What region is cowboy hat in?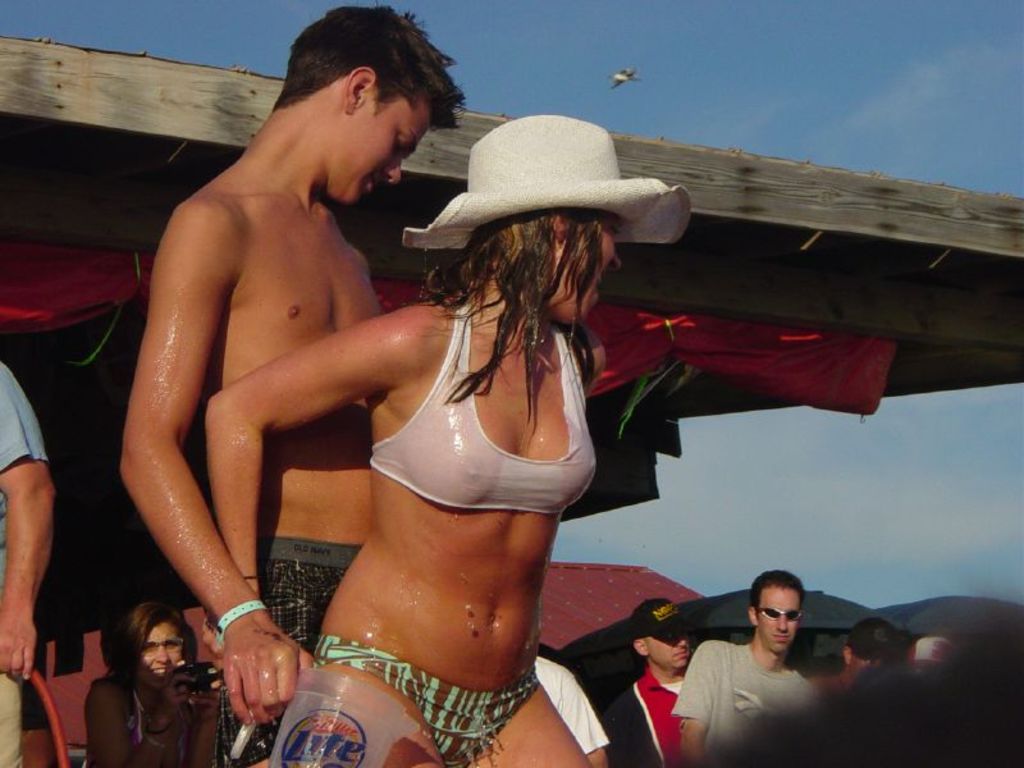
<box>404,122,709,253</box>.
